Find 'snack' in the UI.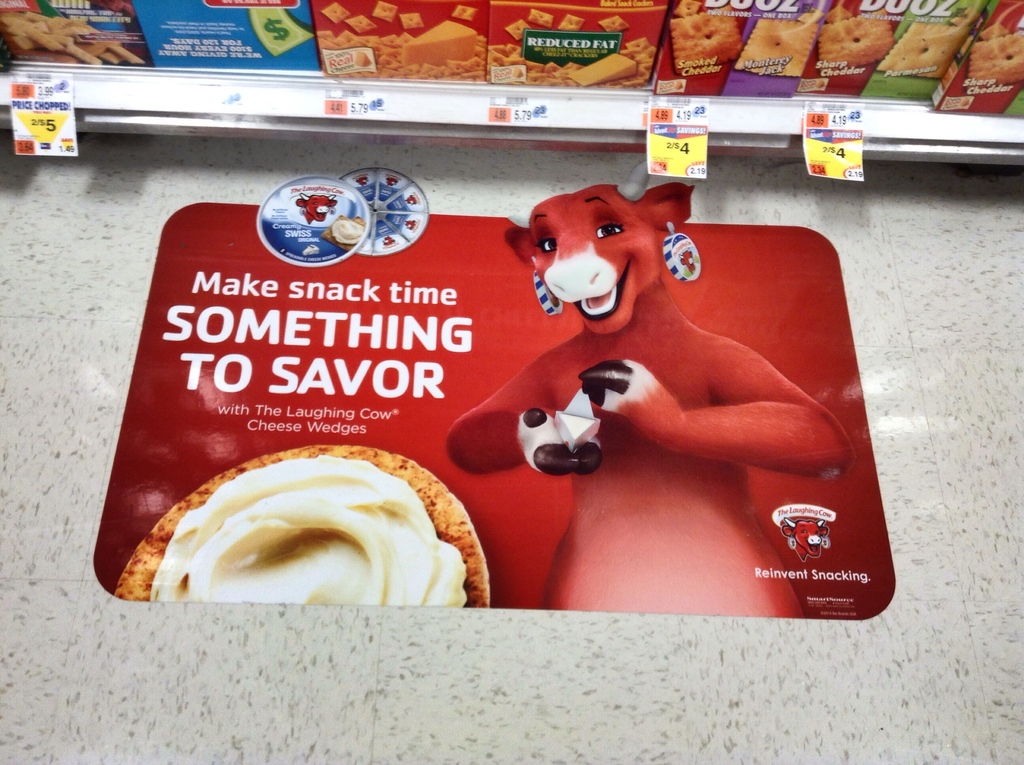
UI element at x1=596, y1=18, x2=630, y2=33.
